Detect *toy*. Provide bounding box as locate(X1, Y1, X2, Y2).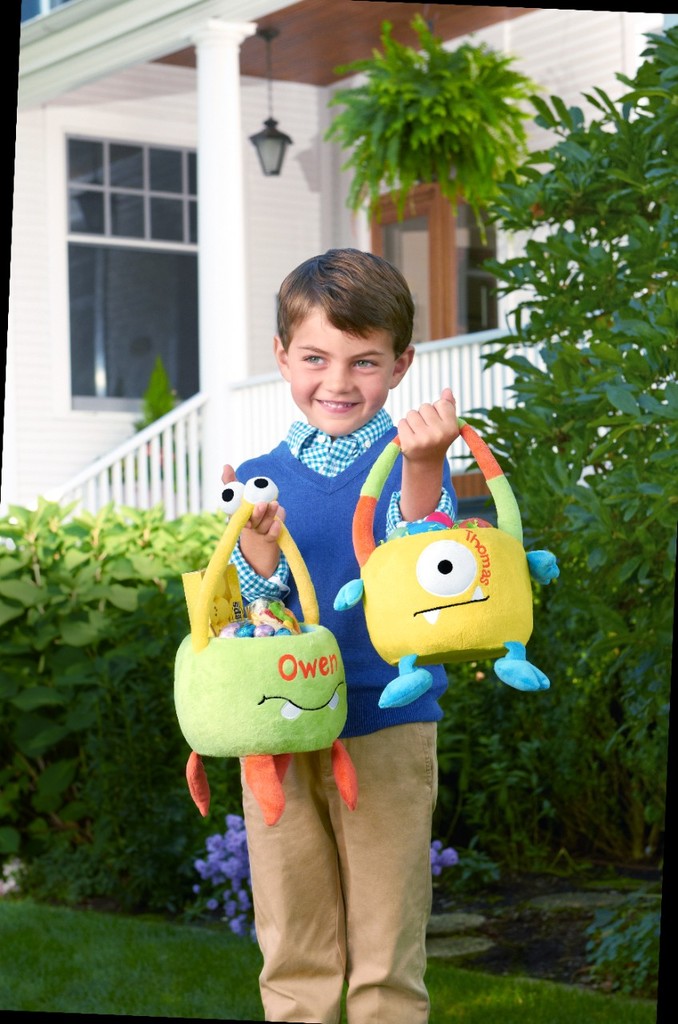
locate(248, 601, 298, 634).
